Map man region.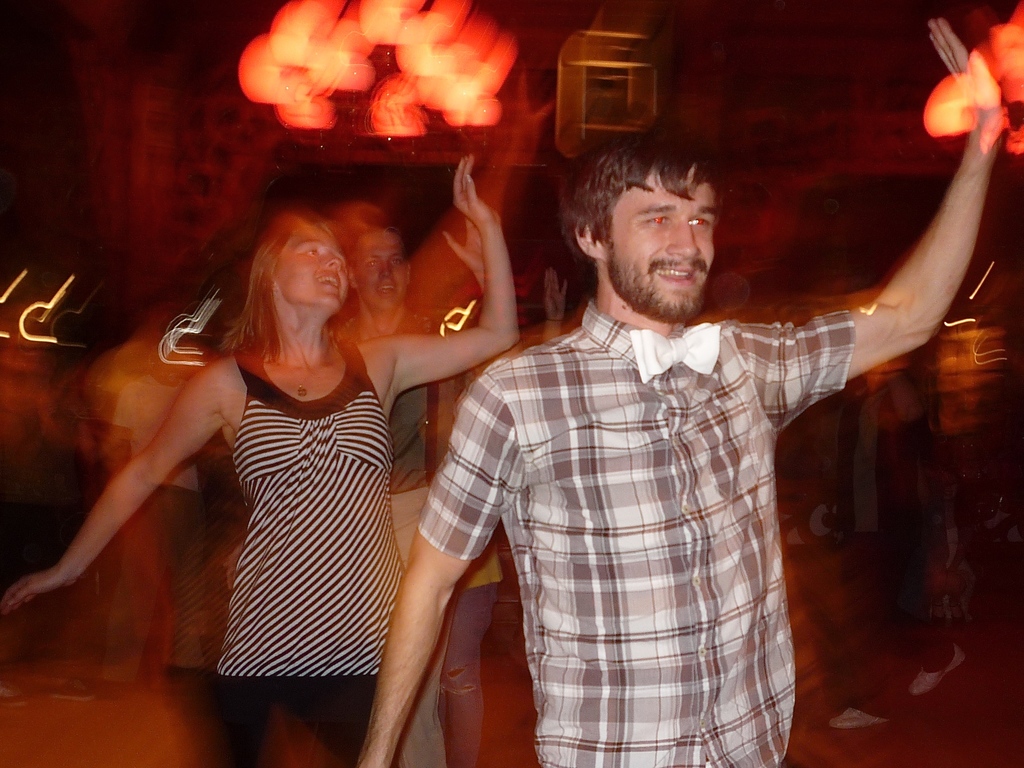
Mapped to {"x1": 355, "y1": 17, "x2": 1002, "y2": 767}.
